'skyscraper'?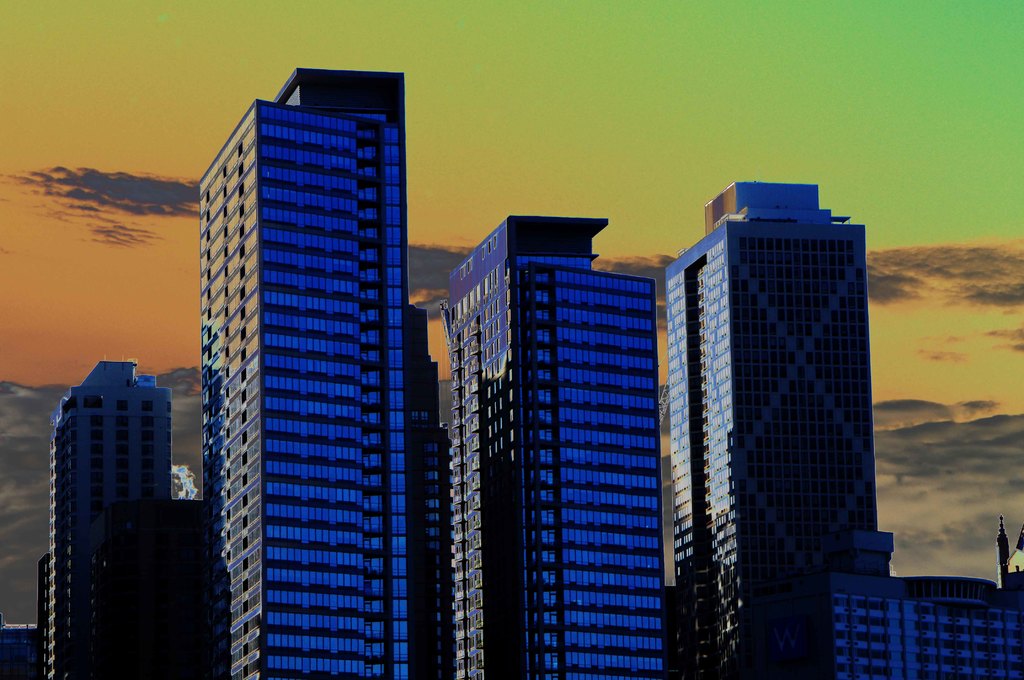
667/181/879/679
